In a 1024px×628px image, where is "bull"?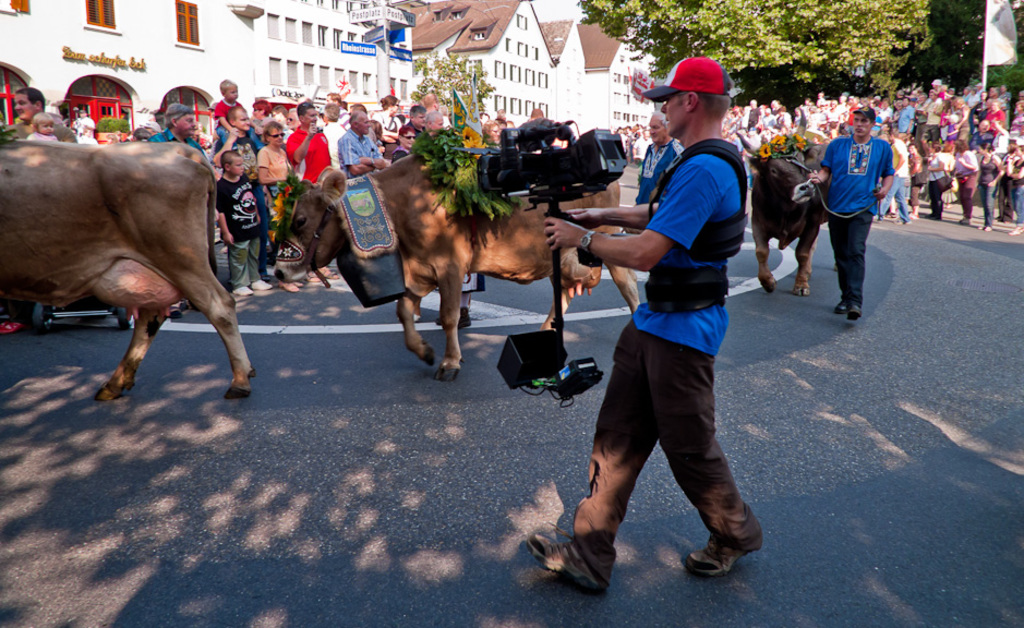
(x1=7, y1=125, x2=249, y2=403).
